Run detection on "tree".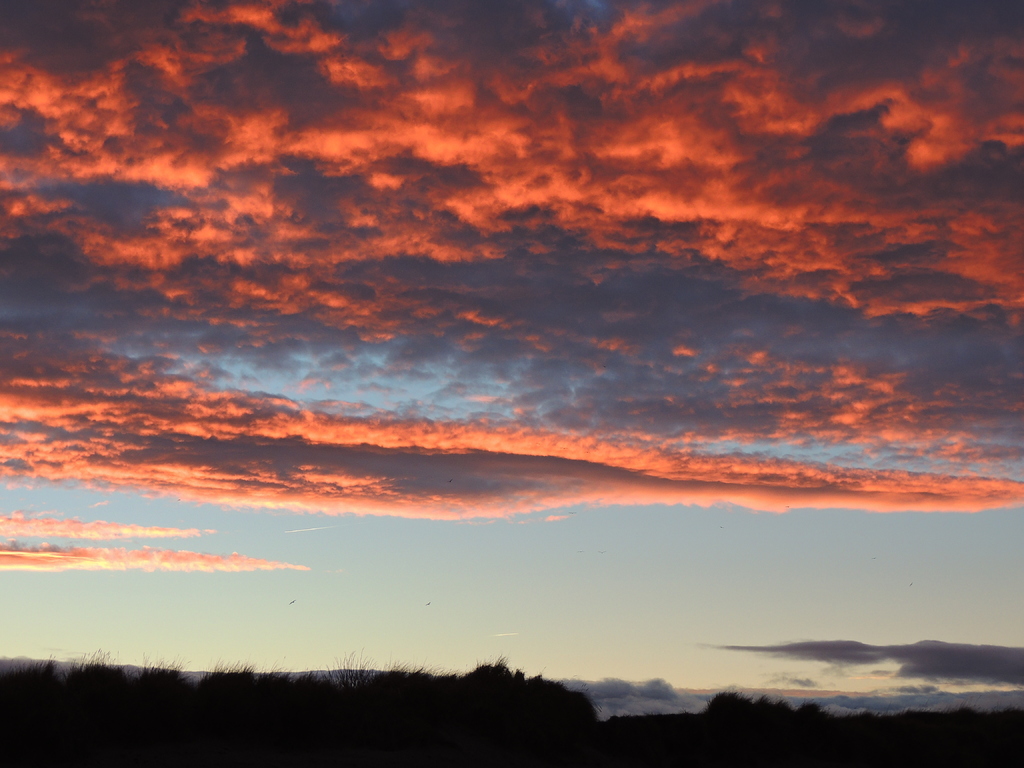
Result: bbox(756, 700, 801, 732).
